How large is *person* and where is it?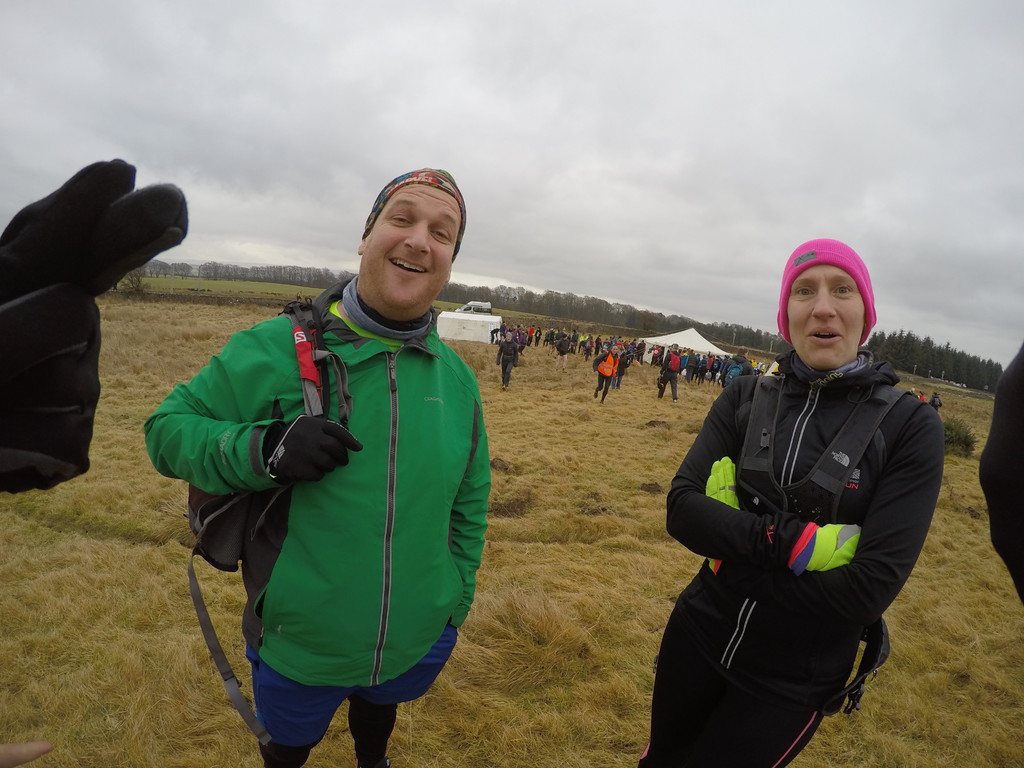
Bounding box: (x1=666, y1=355, x2=679, y2=399).
